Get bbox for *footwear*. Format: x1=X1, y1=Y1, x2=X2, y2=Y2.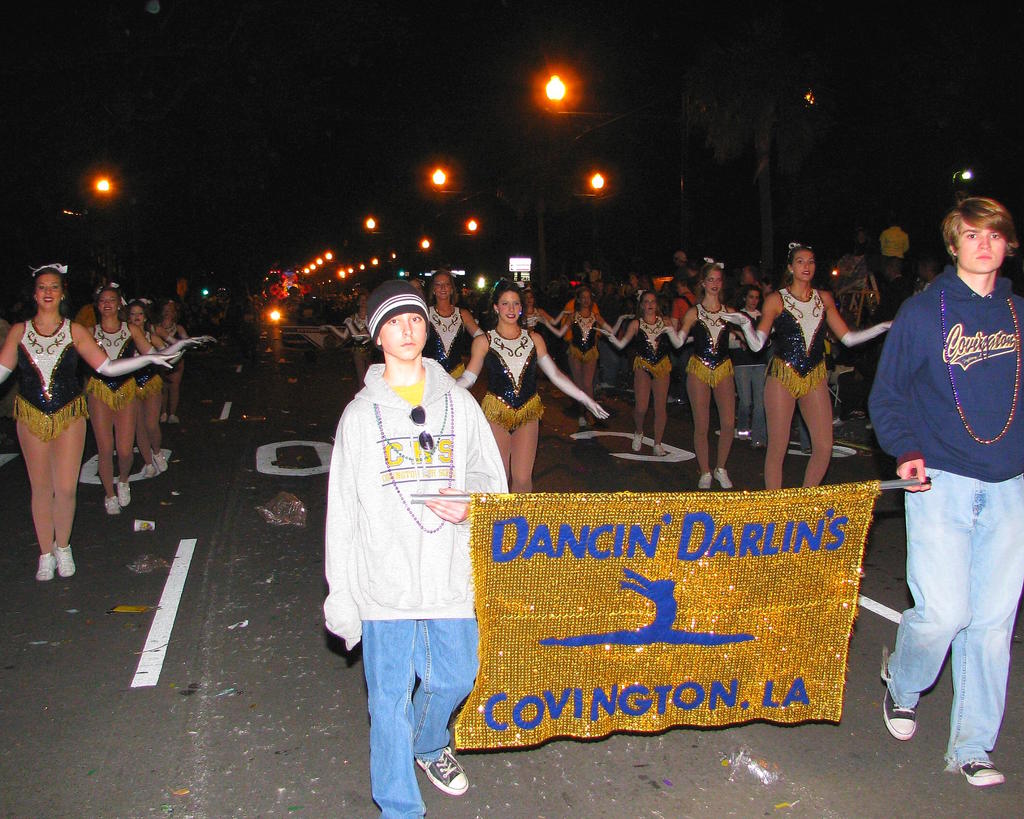
x1=711, y1=463, x2=733, y2=492.
